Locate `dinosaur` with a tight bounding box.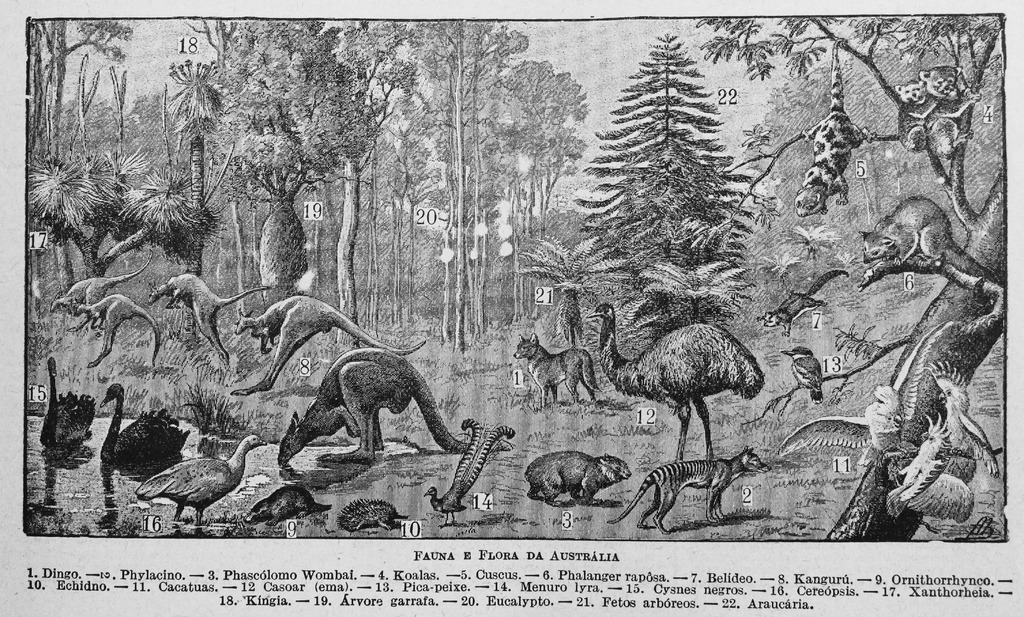
(226,290,428,395).
